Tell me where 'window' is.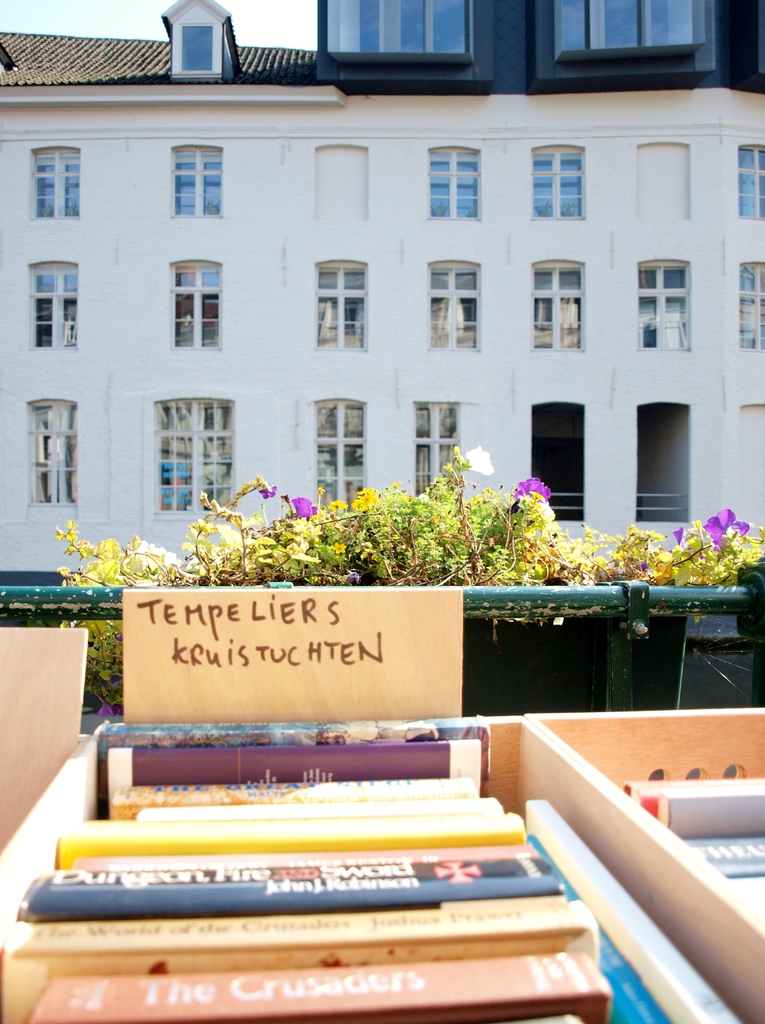
'window' is at l=22, t=254, r=83, b=357.
